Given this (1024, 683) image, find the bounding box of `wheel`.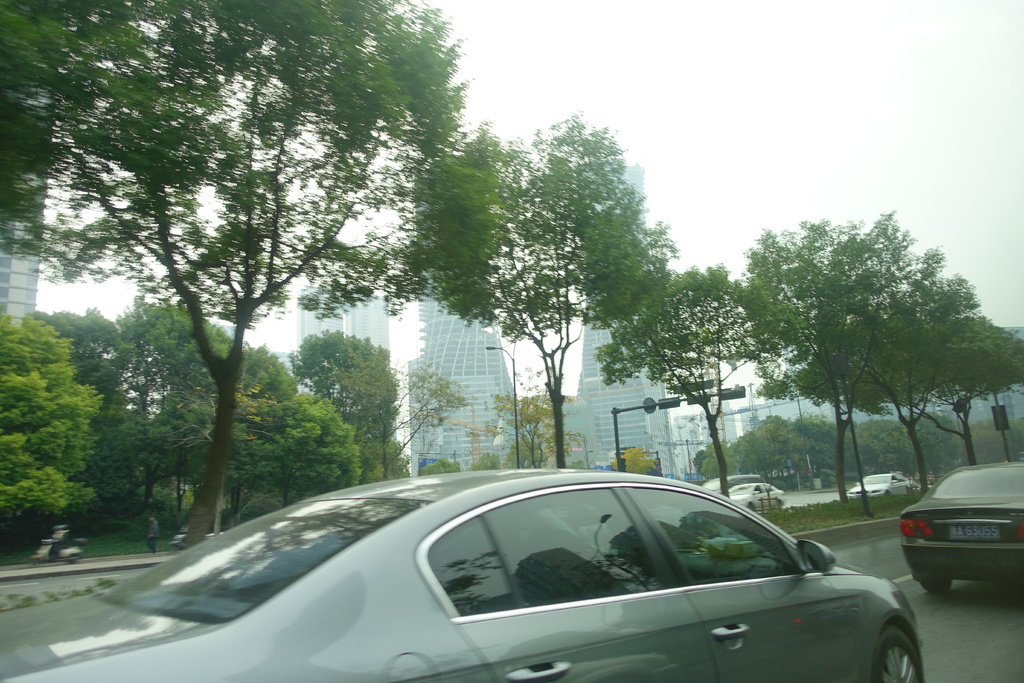
(874,594,929,679).
